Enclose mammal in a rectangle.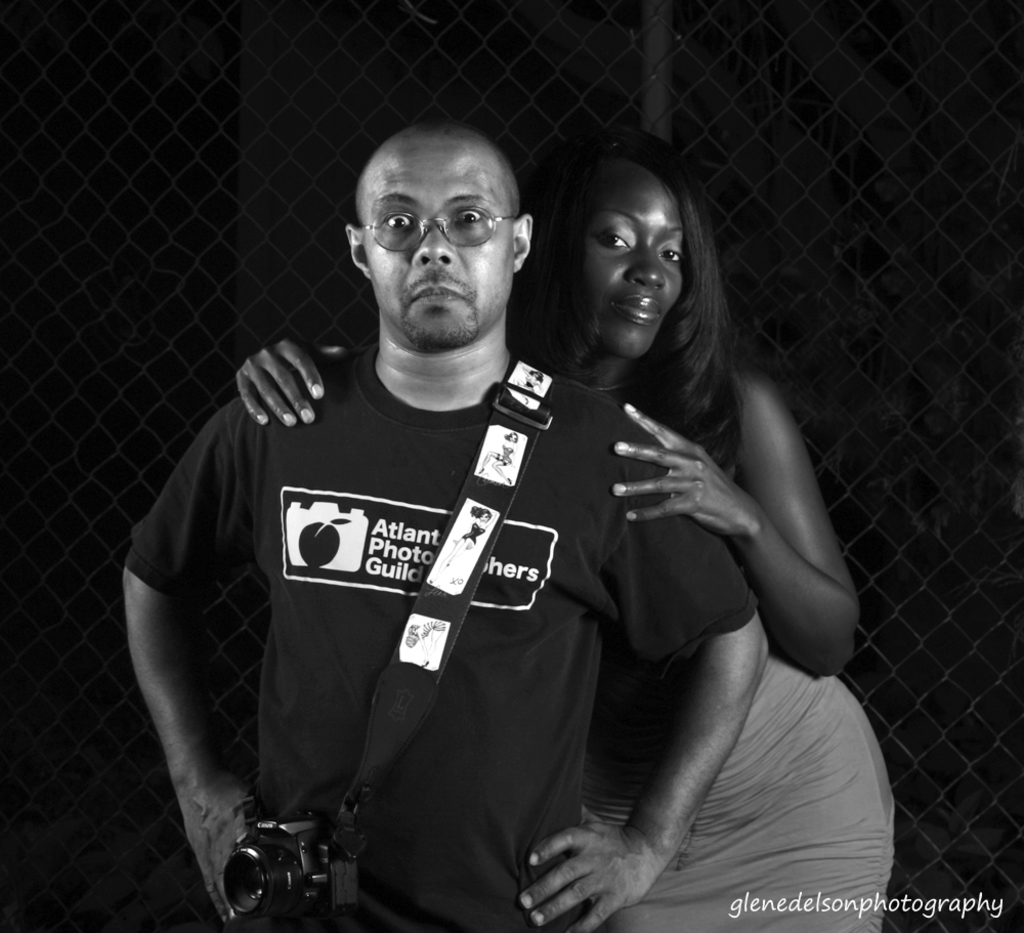
left=119, top=99, right=773, bottom=932.
